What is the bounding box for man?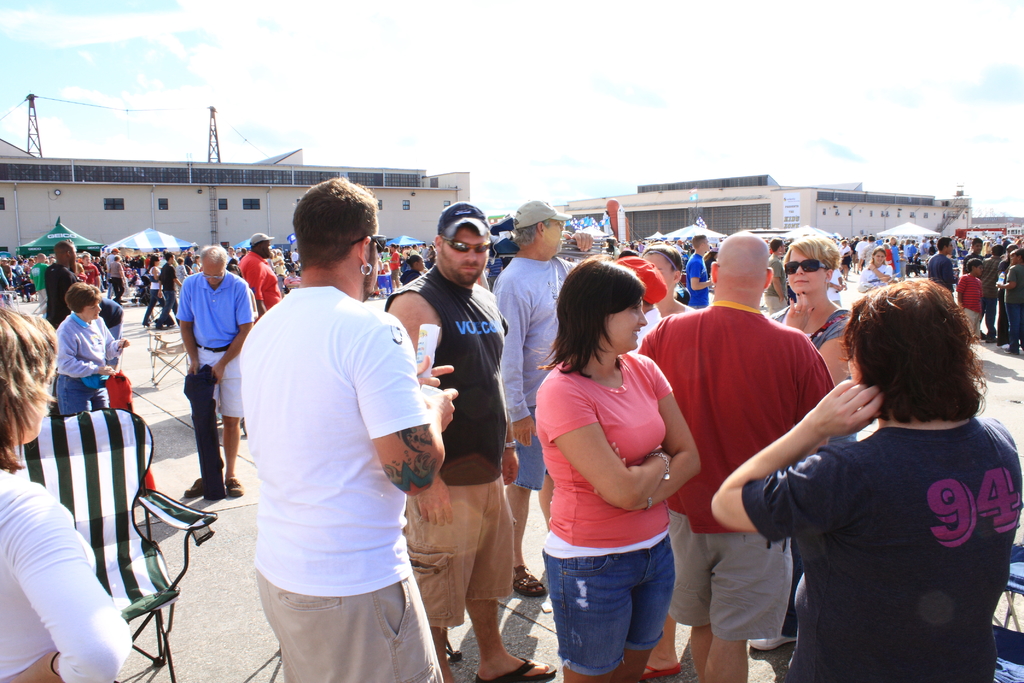
[484,195,593,596].
